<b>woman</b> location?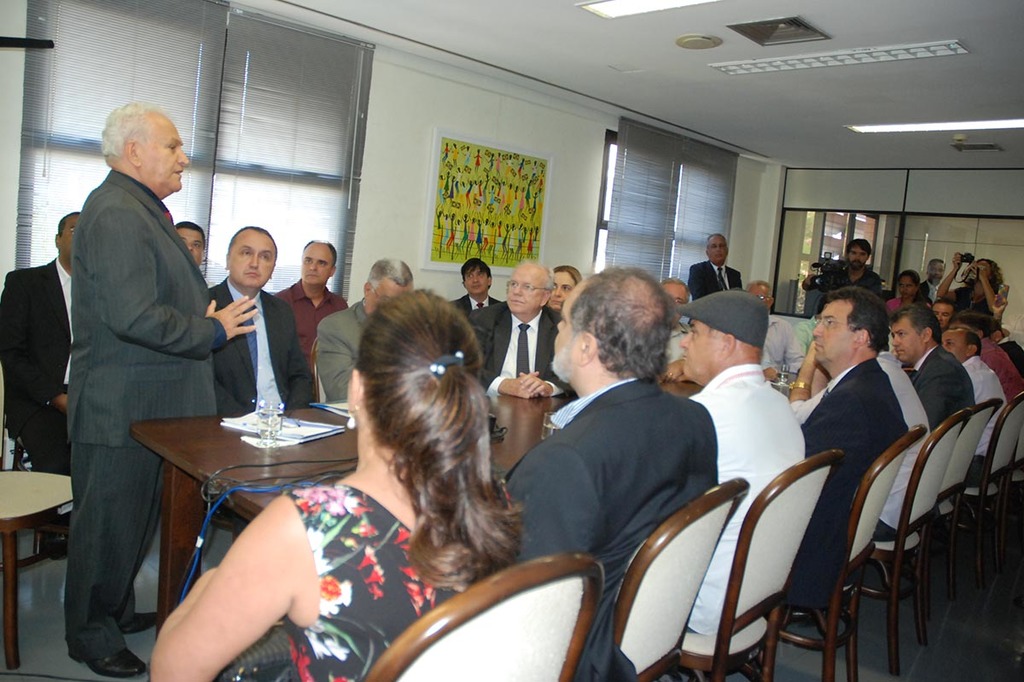
x1=148, y1=291, x2=523, y2=681
